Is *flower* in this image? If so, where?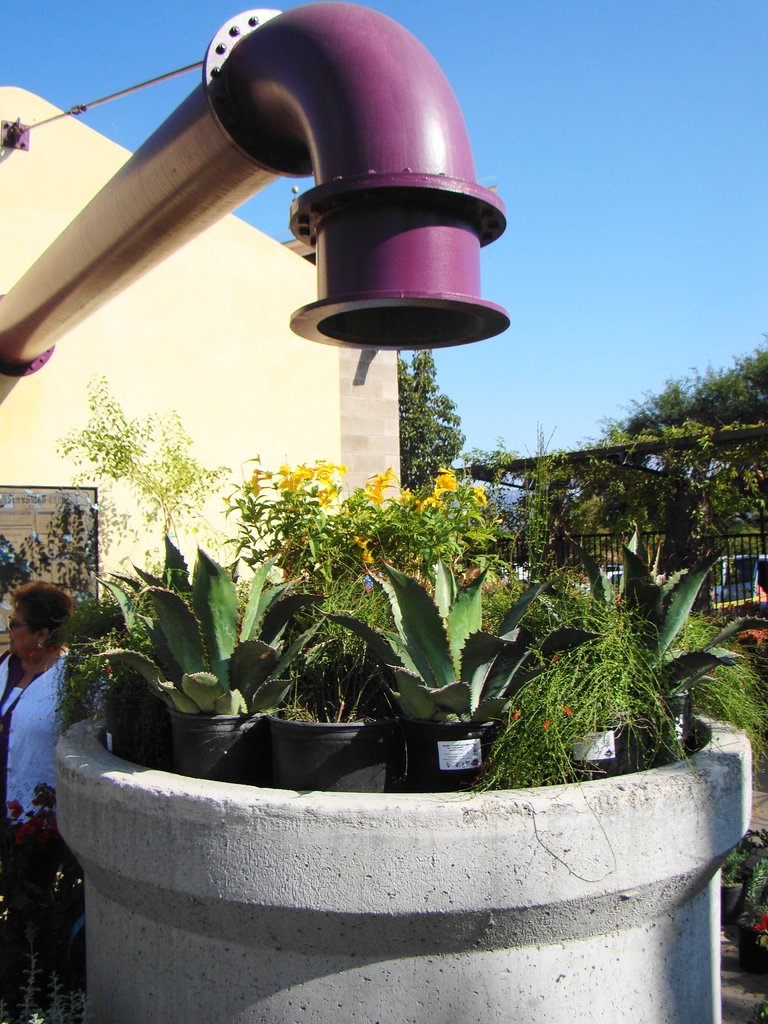
Yes, at l=469, t=483, r=484, b=504.
